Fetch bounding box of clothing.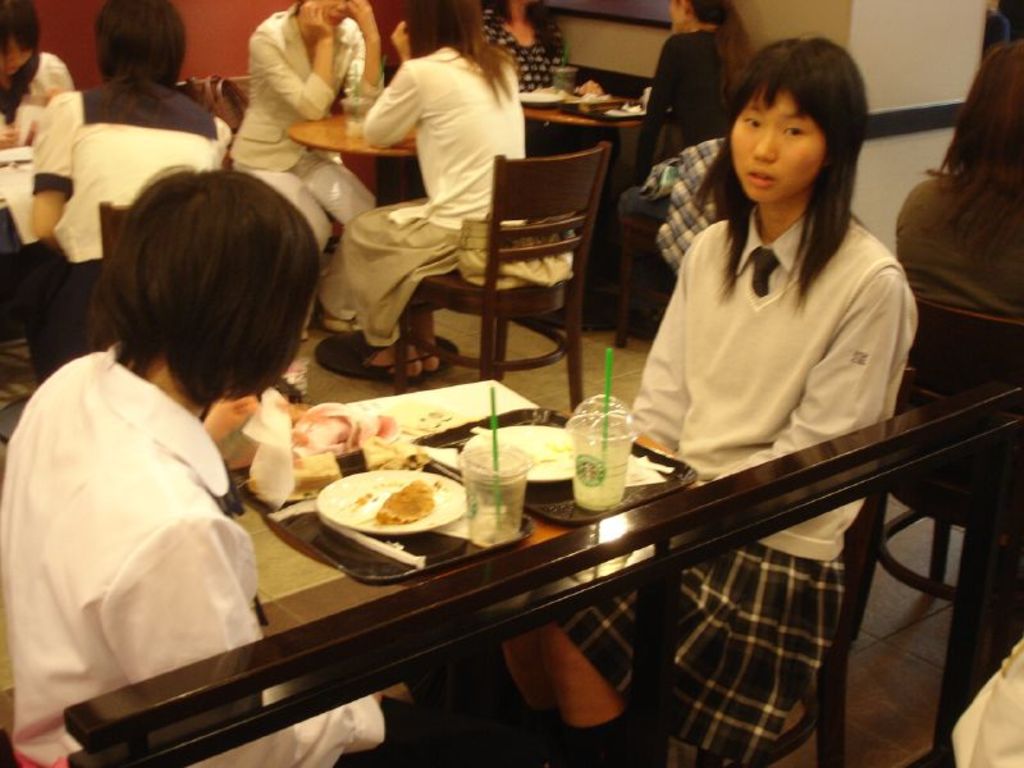
Bbox: [left=895, top=177, right=1023, bottom=503].
